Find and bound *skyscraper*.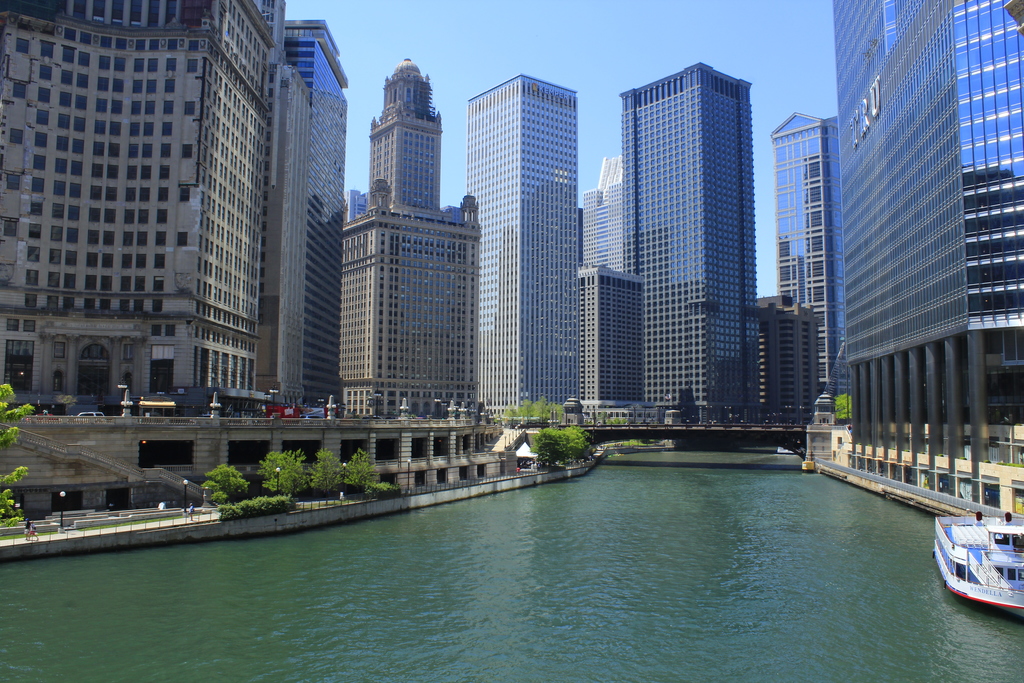
Bound: 621:60:754:425.
